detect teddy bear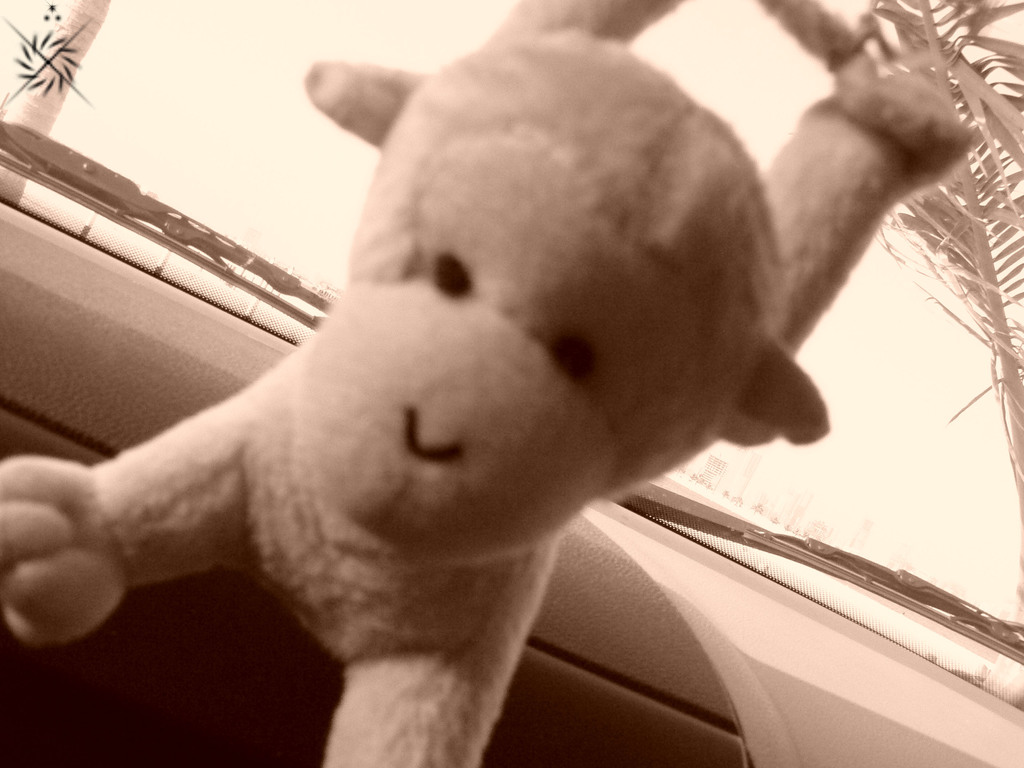
[0,0,988,767]
